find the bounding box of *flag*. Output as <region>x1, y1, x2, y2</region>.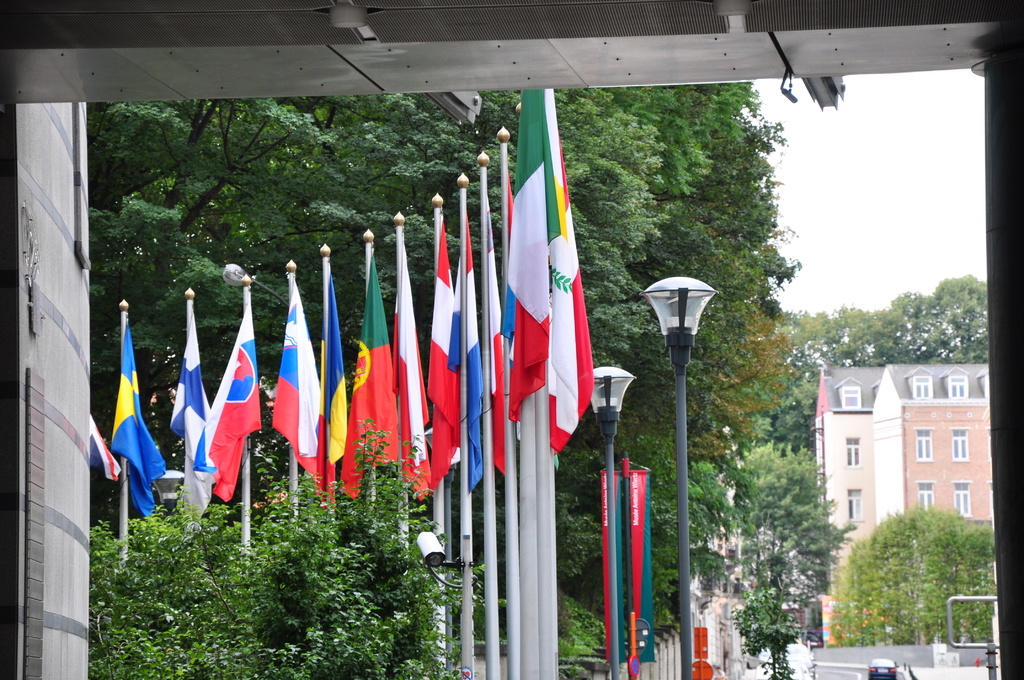
<region>454, 216, 486, 491</region>.
